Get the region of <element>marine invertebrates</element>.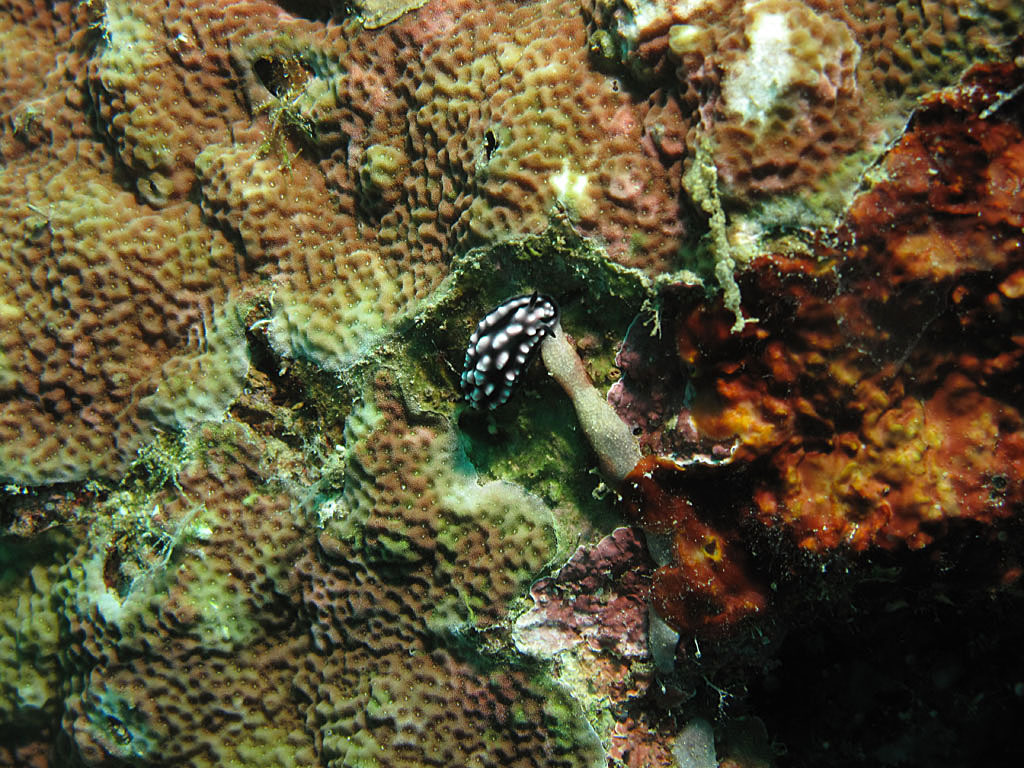
pyautogui.locateOnScreen(456, 290, 559, 417).
